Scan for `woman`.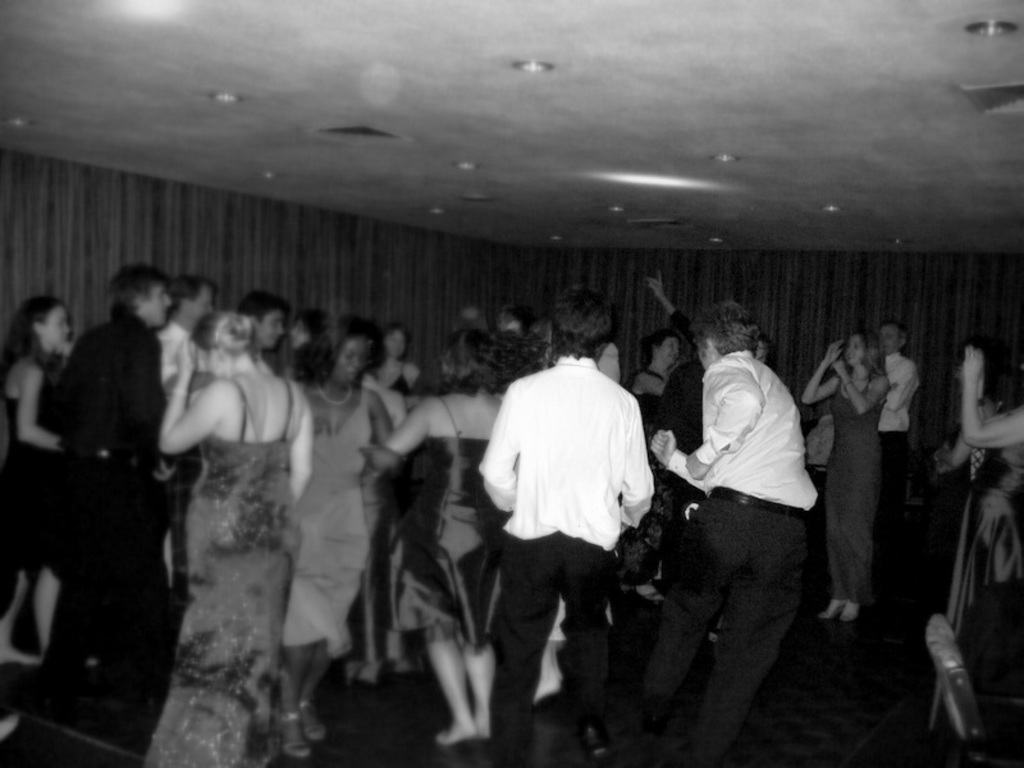
Scan result: BBox(957, 344, 1023, 626).
